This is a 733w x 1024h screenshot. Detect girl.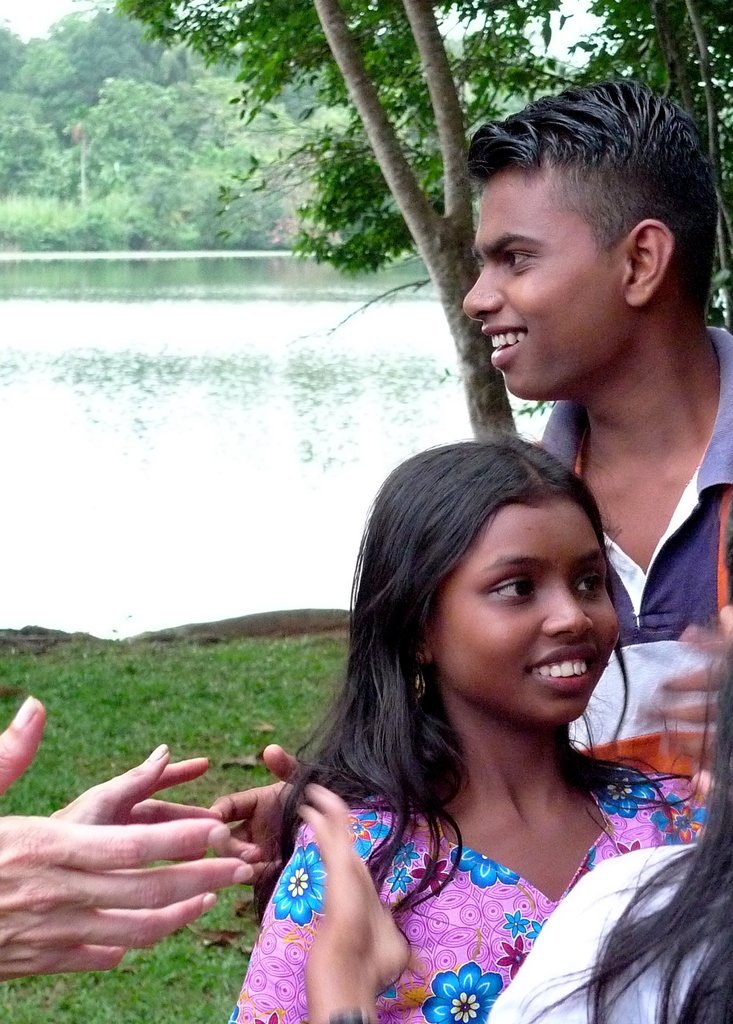
(241,423,709,1023).
